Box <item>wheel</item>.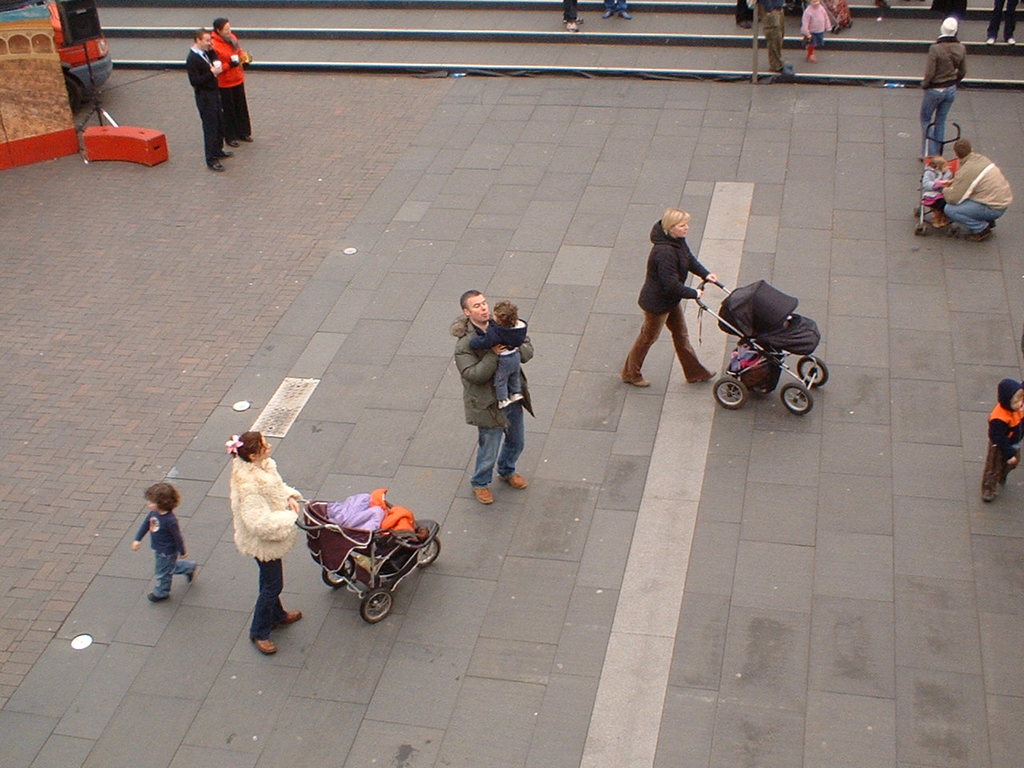
BBox(322, 556, 354, 586).
